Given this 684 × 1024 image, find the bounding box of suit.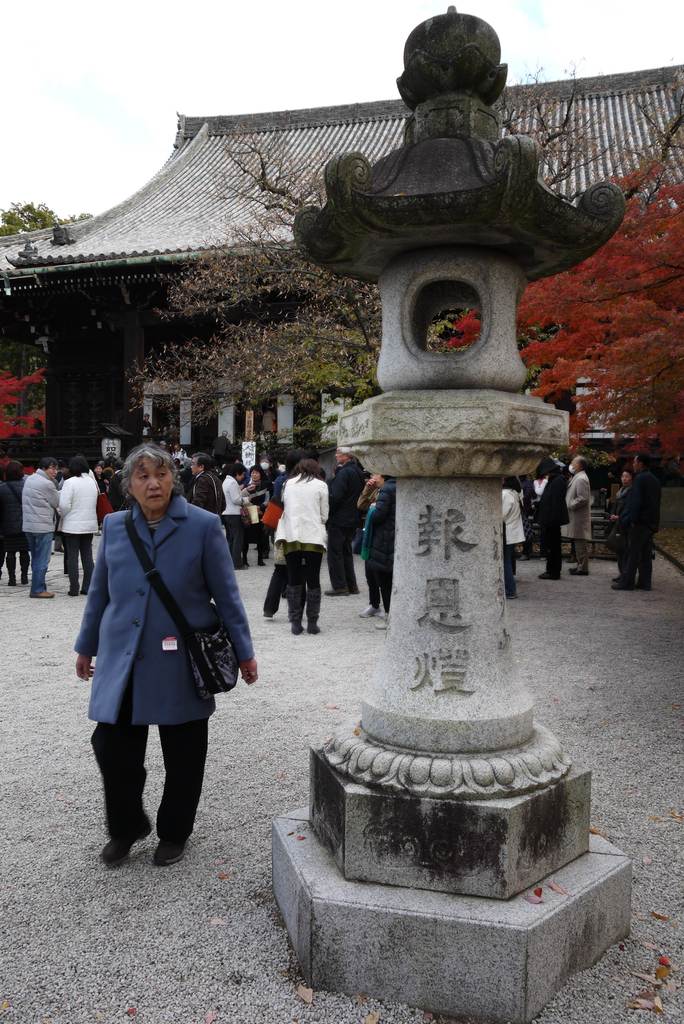
618 473 660 588.
